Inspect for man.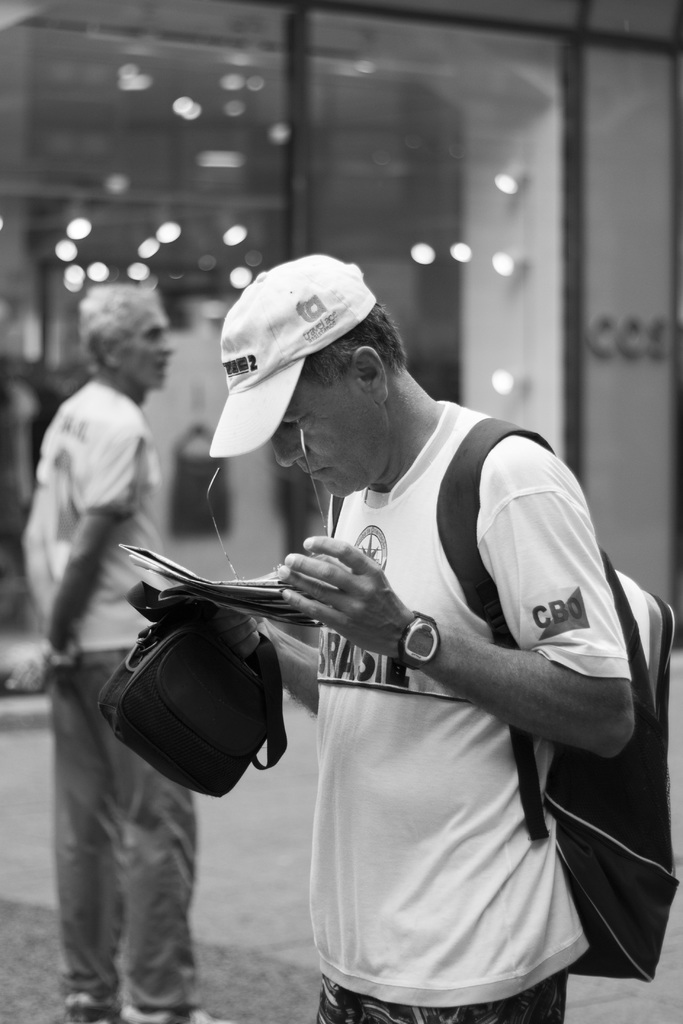
Inspection: <region>128, 270, 662, 1009</region>.
